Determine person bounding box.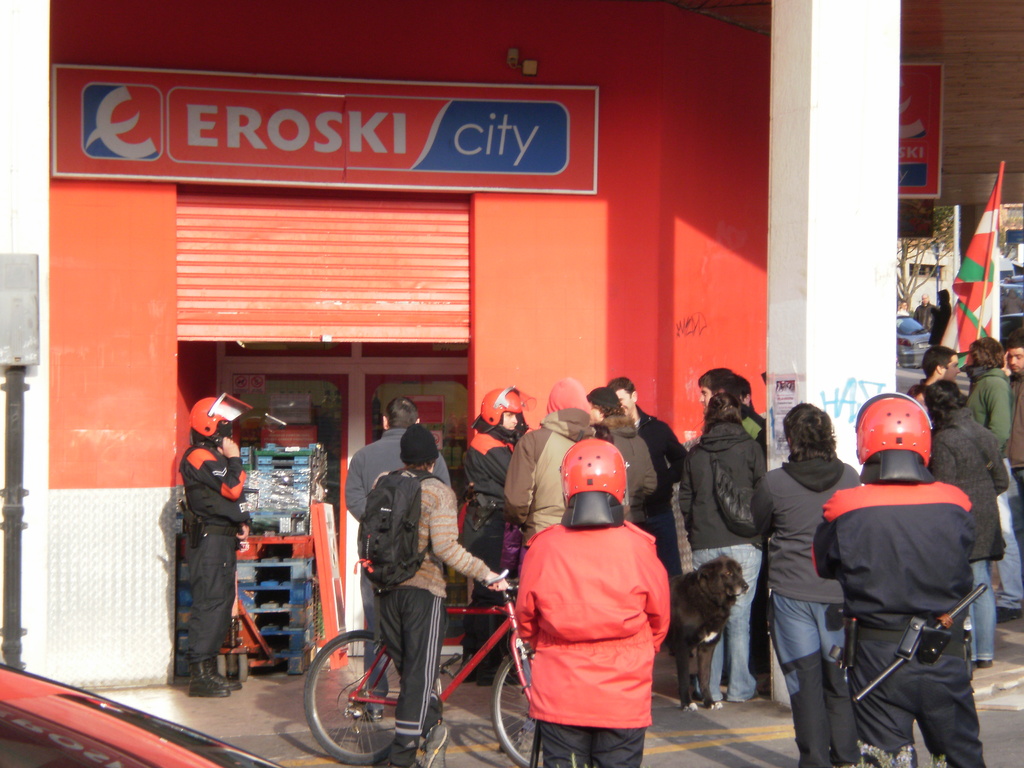
Determined: rect(372, 416, 513, 762).
